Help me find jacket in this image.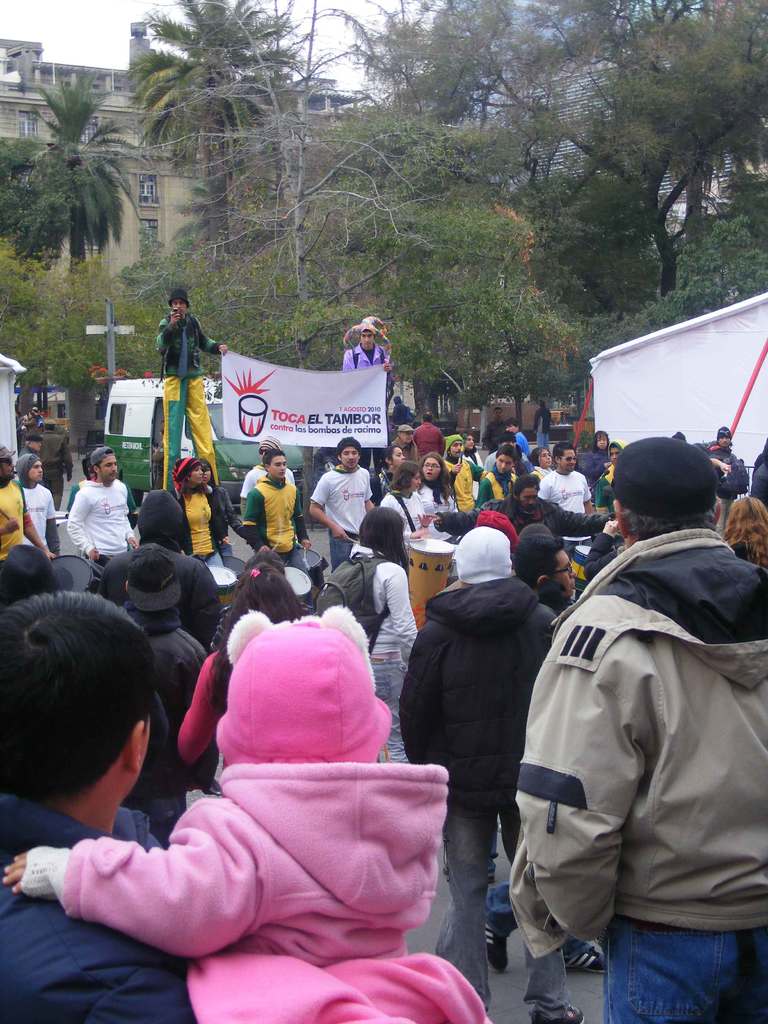
Found it: (x1=236, y1=471, x2=307, y2=554).
